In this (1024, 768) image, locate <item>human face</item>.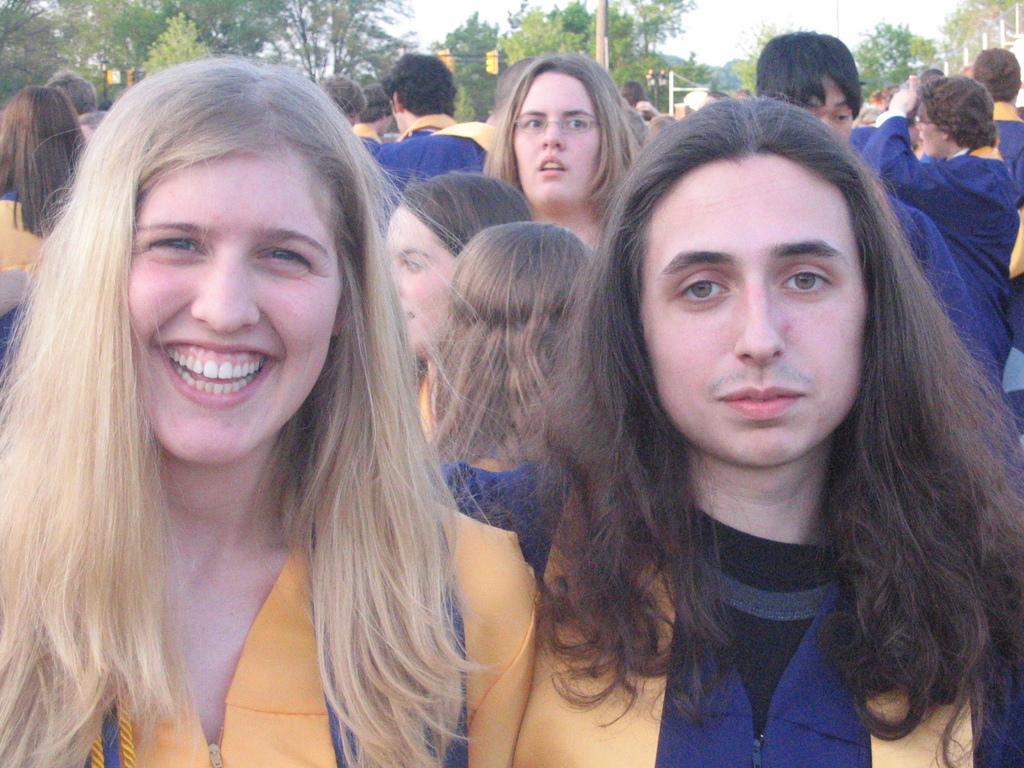
Bounding box: select_region(812, 81, 850, 131).
